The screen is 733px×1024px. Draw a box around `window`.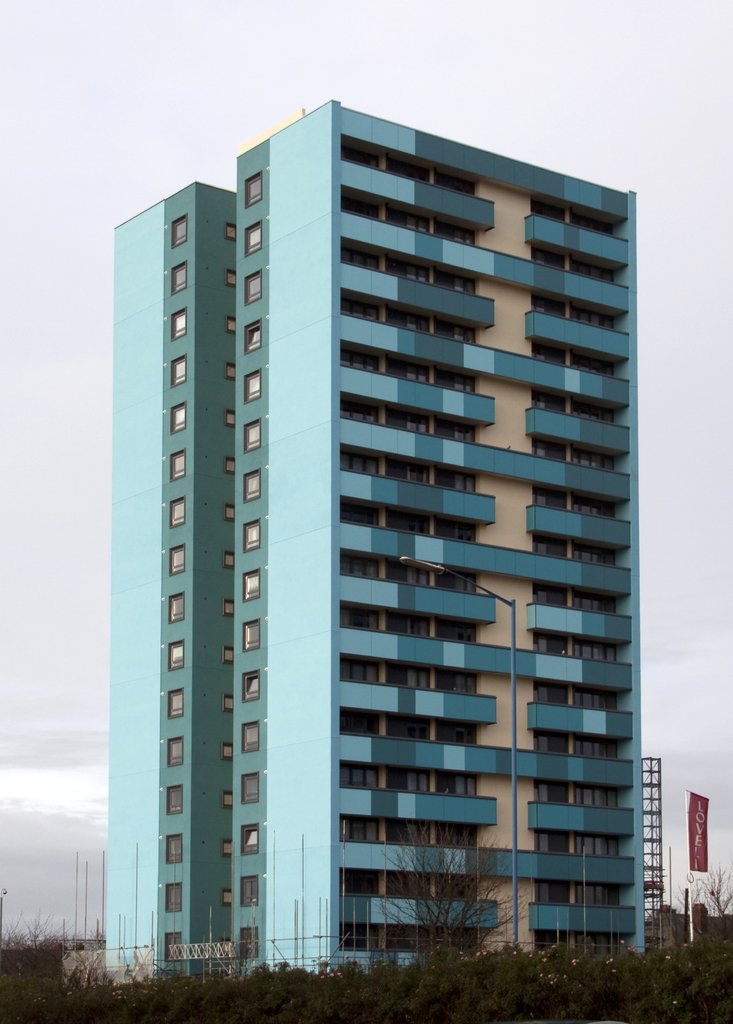
bbox(385, 308, 429, 331).
